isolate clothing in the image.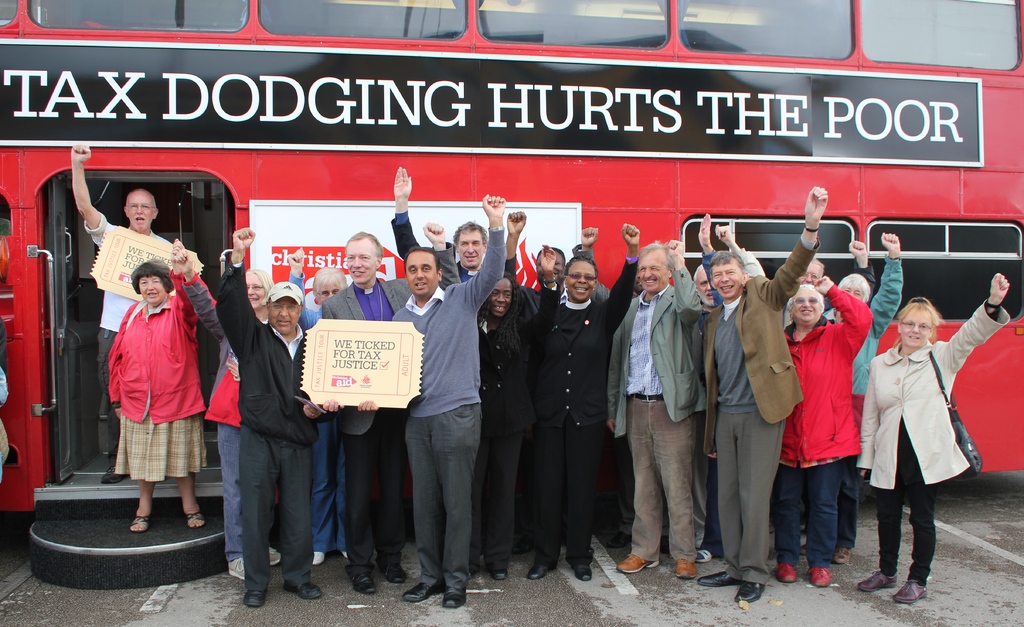
Isolated region: (390,207,474,280).
